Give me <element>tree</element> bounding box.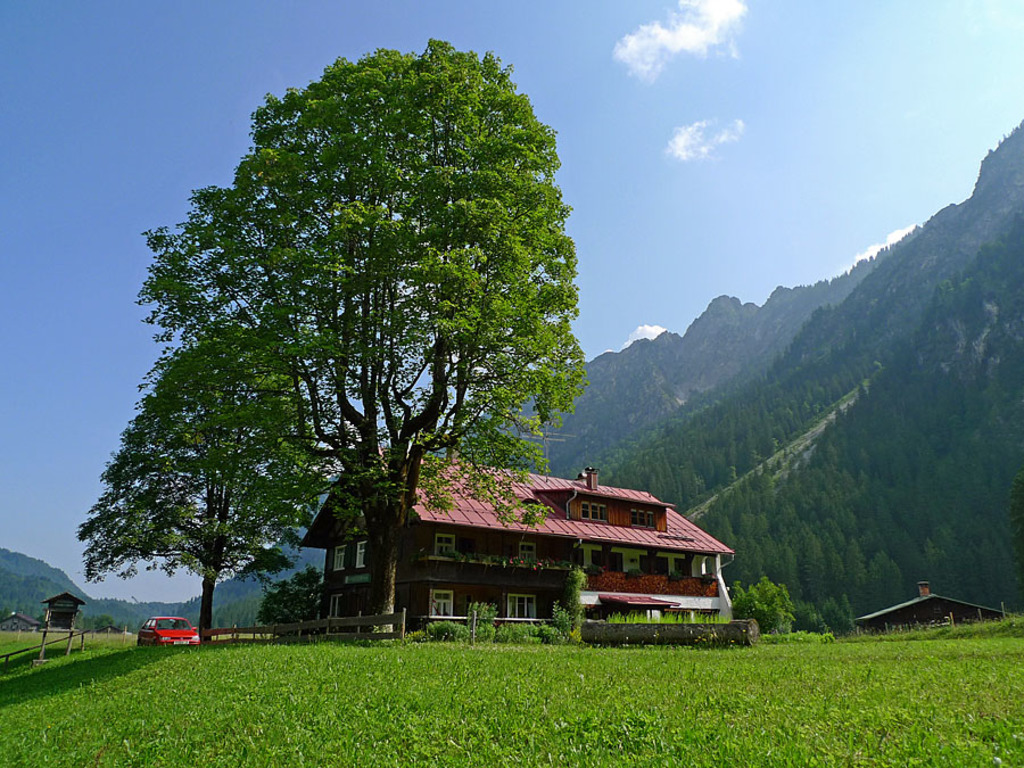
<box>254,563,337,636</box>.
